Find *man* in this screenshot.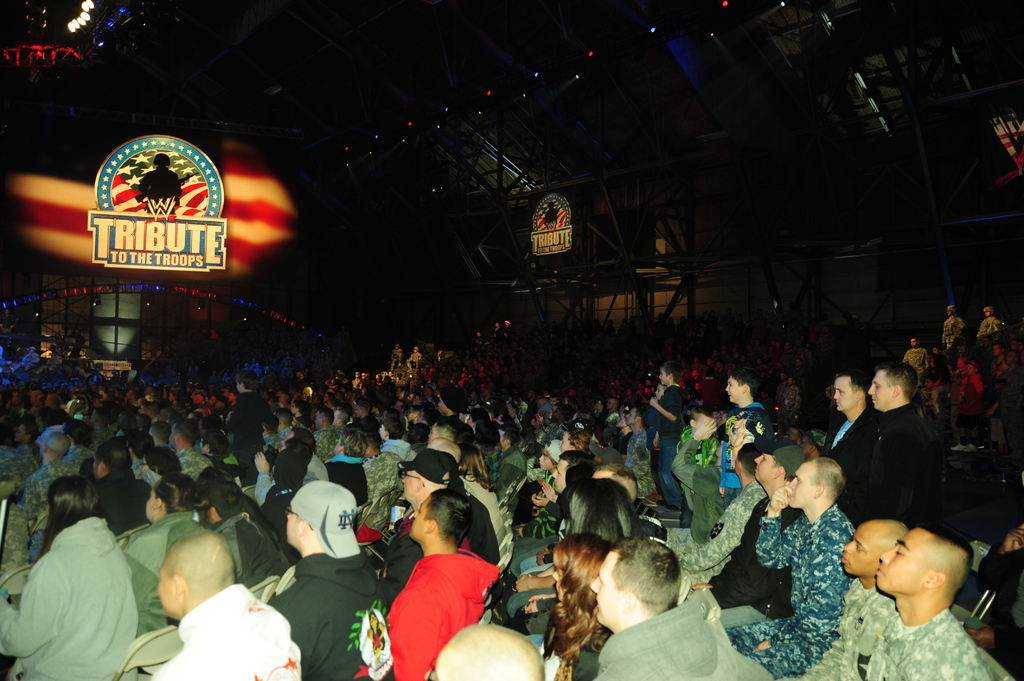
The bounding box for *man* is rect(23, 435, 81, 520).
